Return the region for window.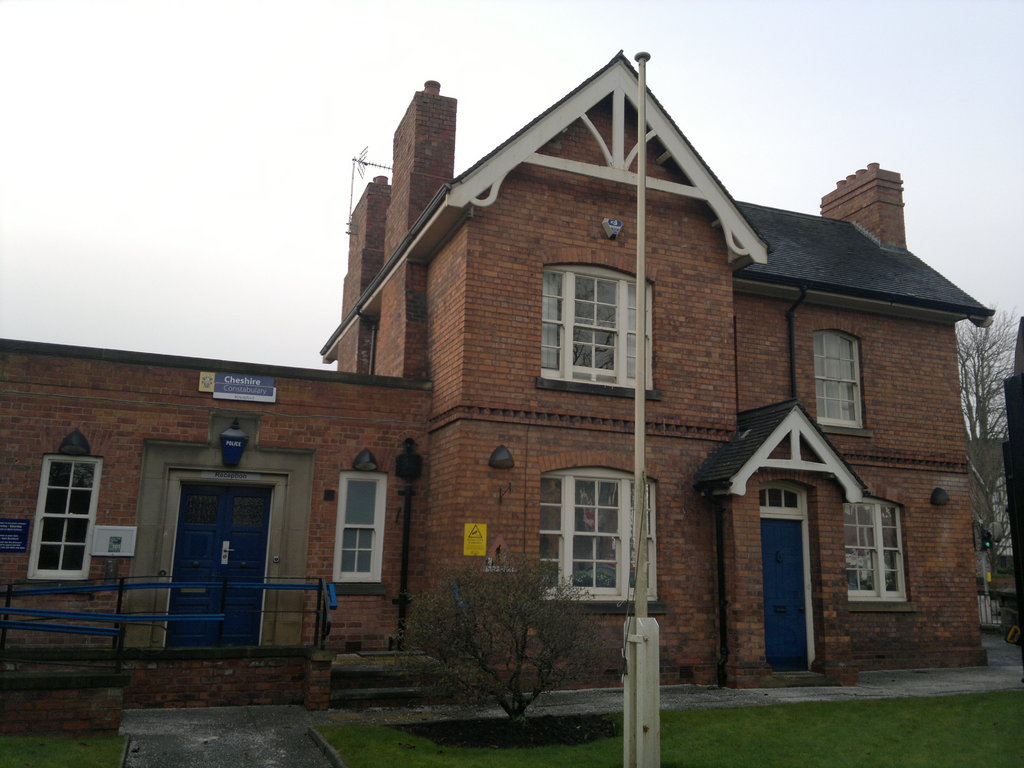
(x1=844, y1=502, x2=903, y2=600).
